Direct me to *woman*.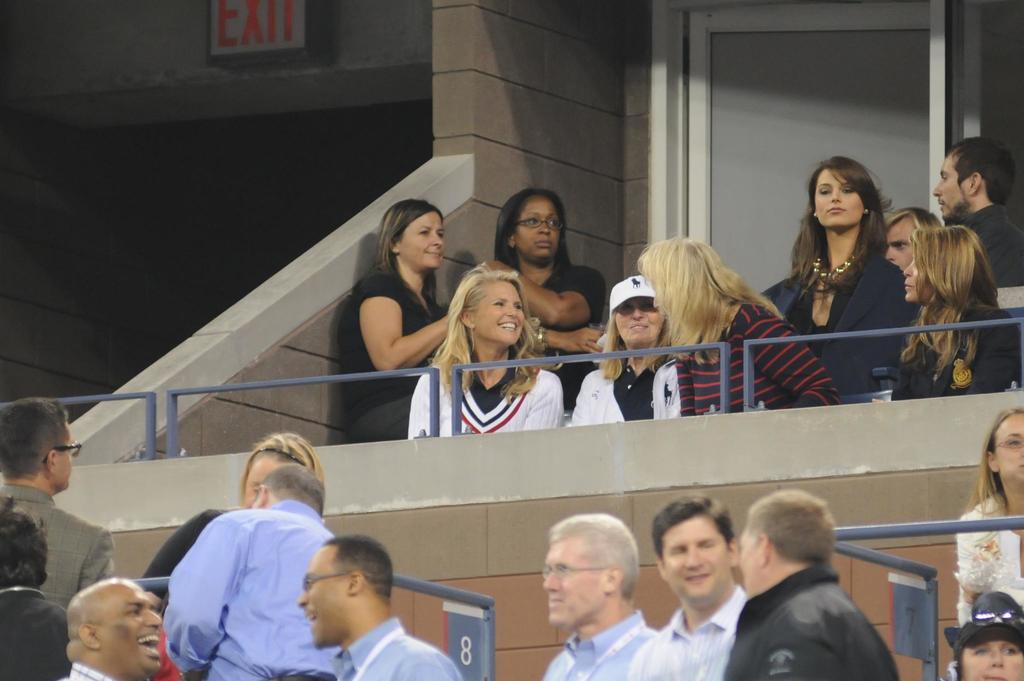
Direction: pyautogui.locateOnScreen(783, 153, 919, 376).
